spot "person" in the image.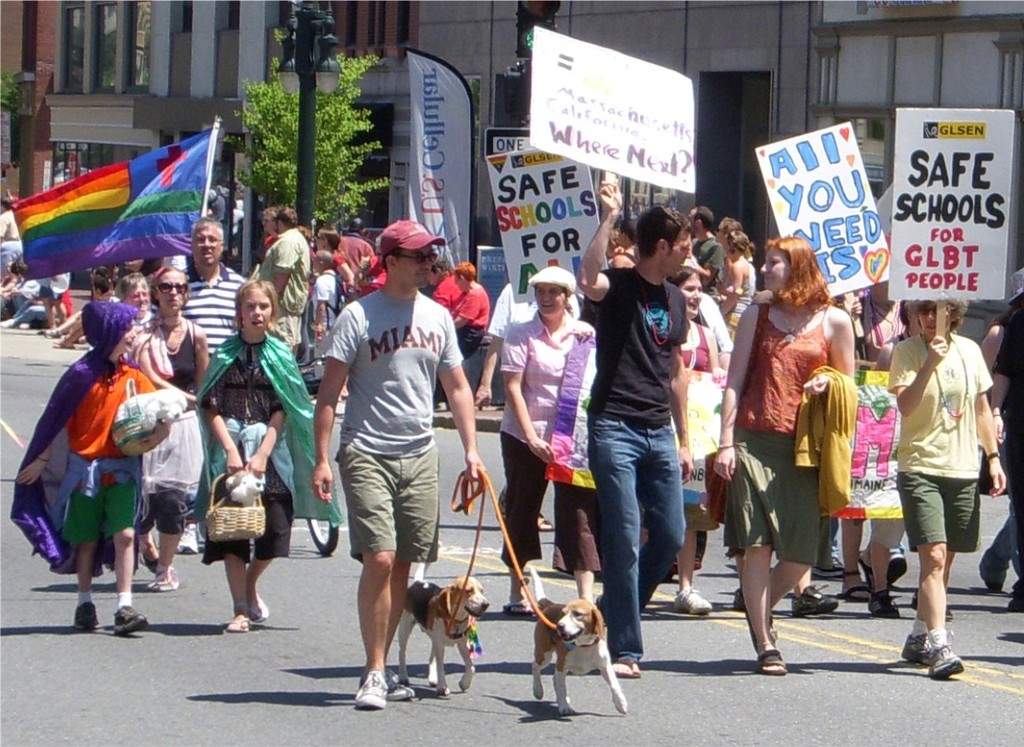
"person" found at Rect(0, 193, 21, 286).
